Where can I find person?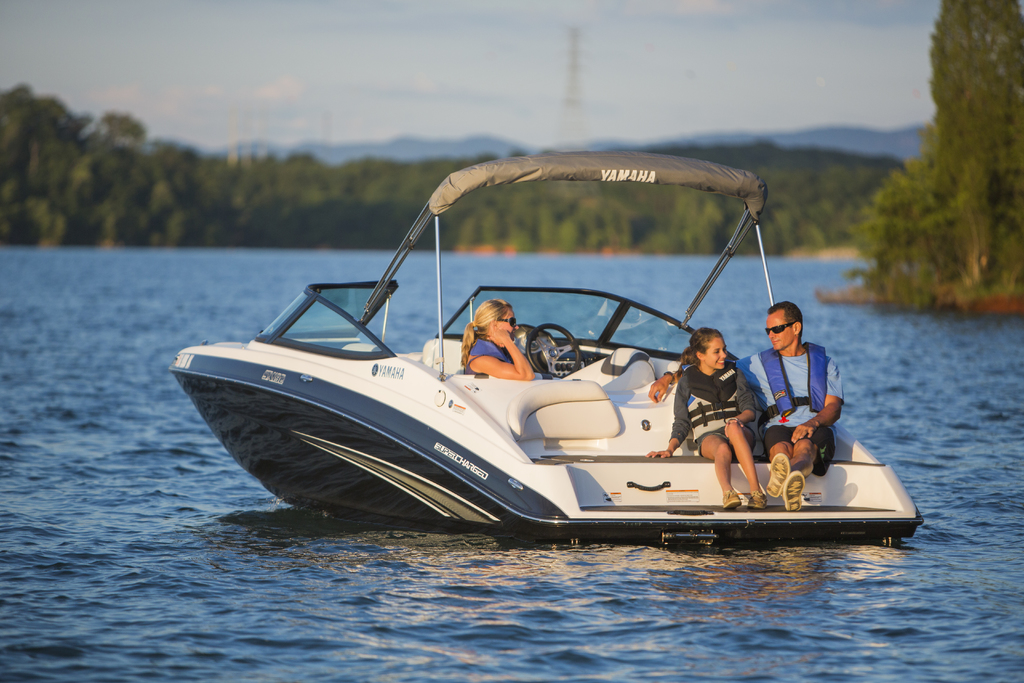
You can find it at 460:297:536:384.
